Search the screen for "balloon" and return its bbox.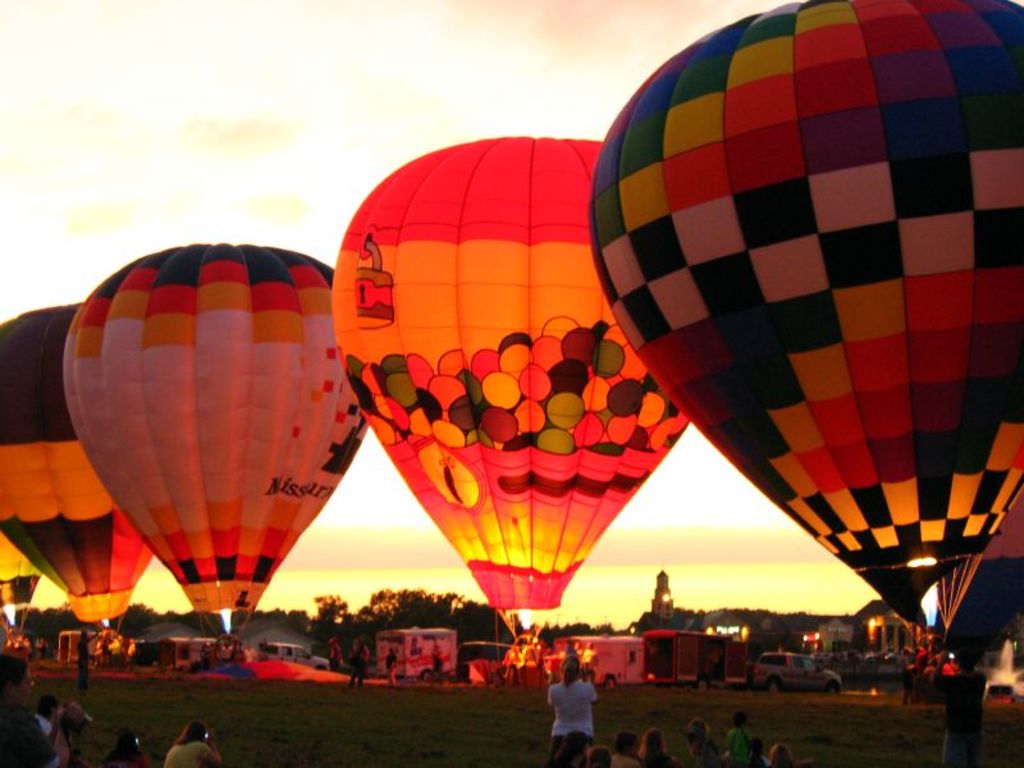
Found: rect(0, 303, 152, 621).
